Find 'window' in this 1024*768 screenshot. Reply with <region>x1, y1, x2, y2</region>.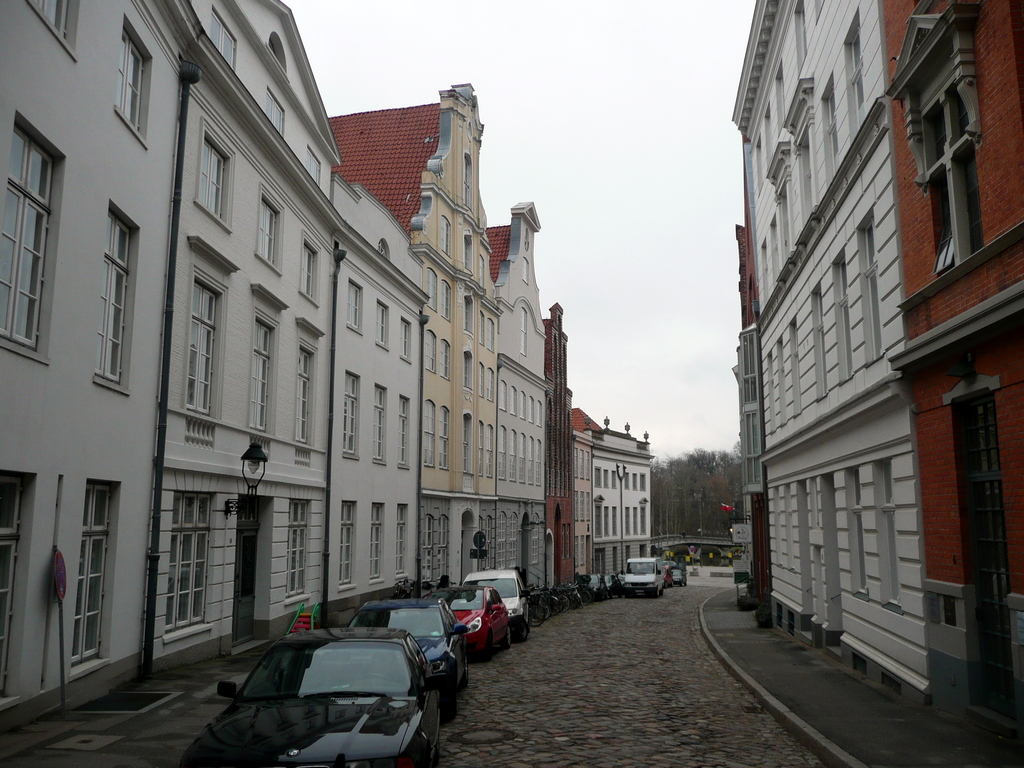
<region>376, 305, 387, 351</region>.
